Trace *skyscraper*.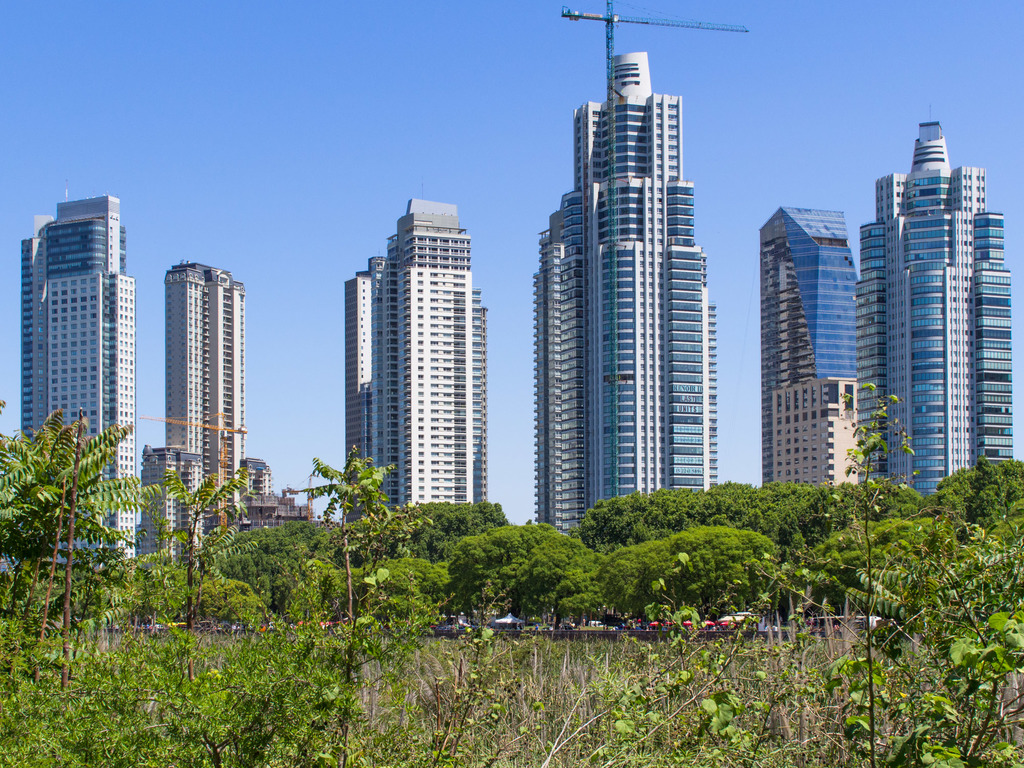
Traced to 332 195 504 524.
